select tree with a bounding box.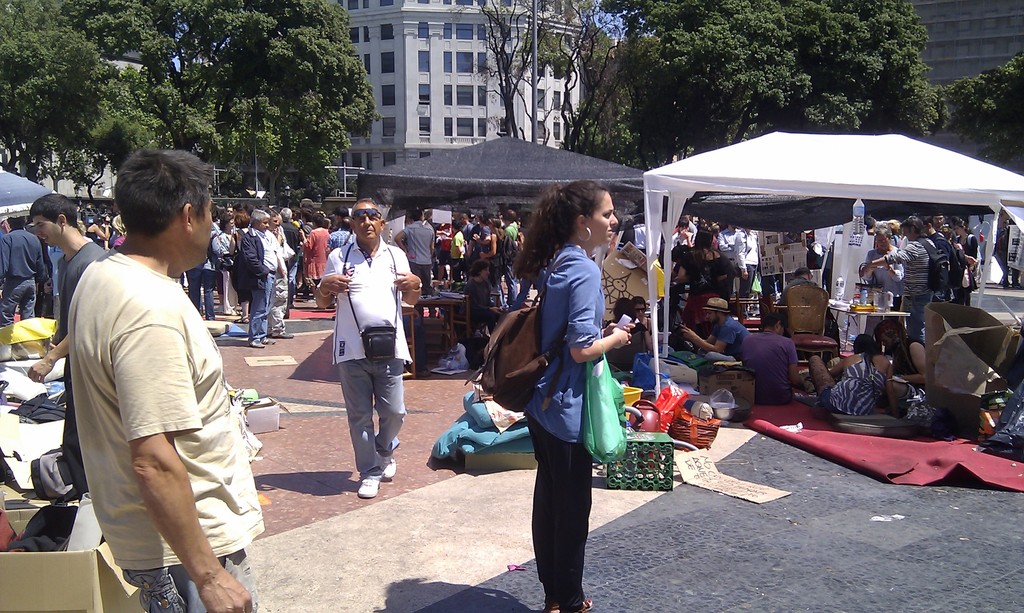
0,0,385,200.
